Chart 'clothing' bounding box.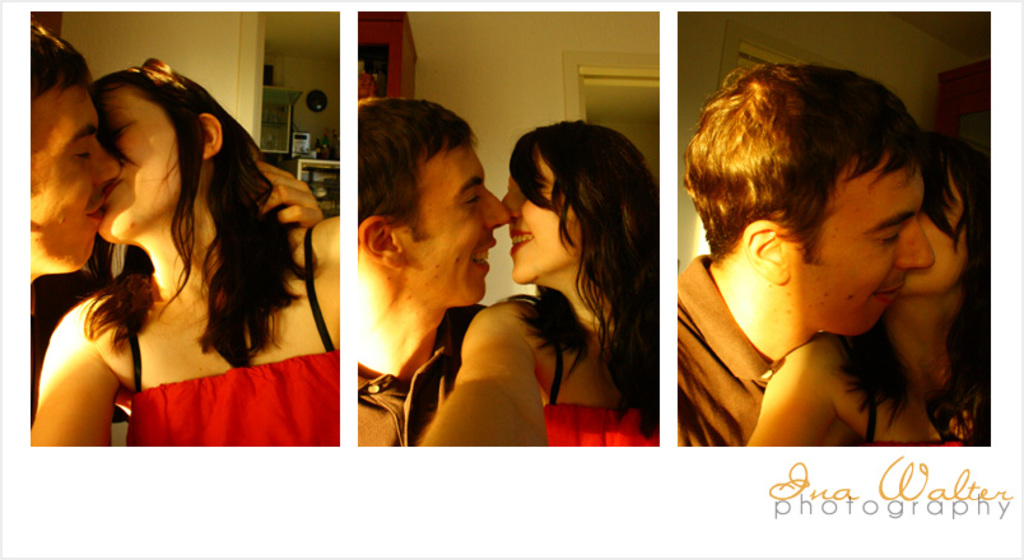
Charted: 338,302,494,458.
